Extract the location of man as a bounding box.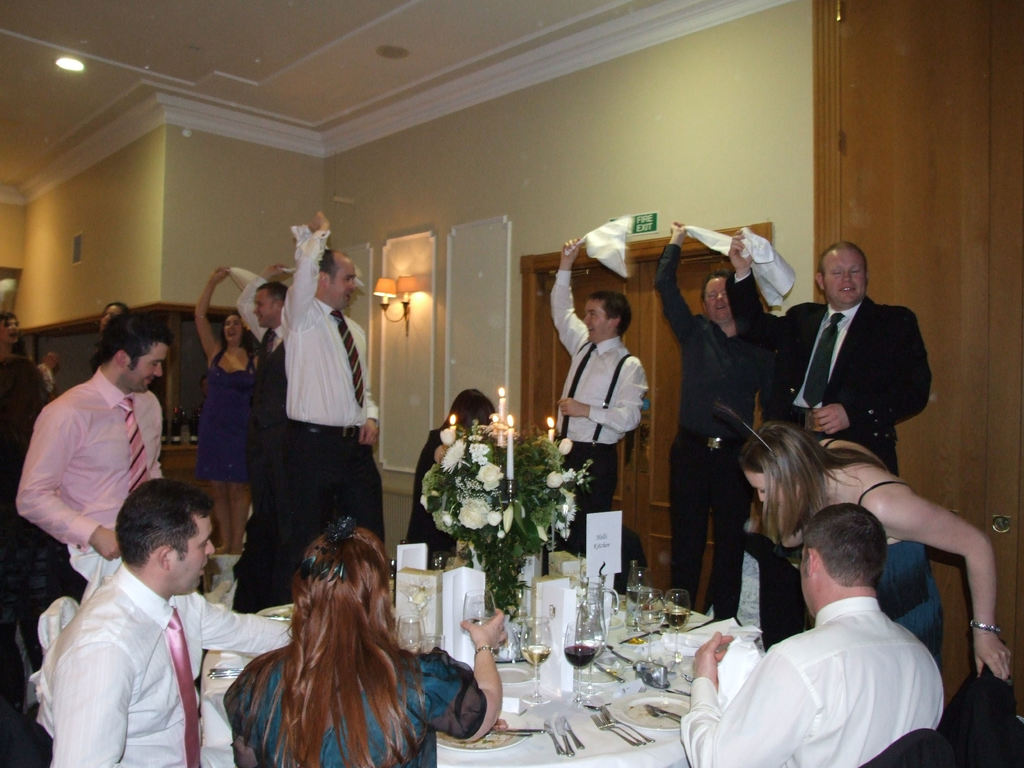
bbox=(724, 228, 934, 650).
